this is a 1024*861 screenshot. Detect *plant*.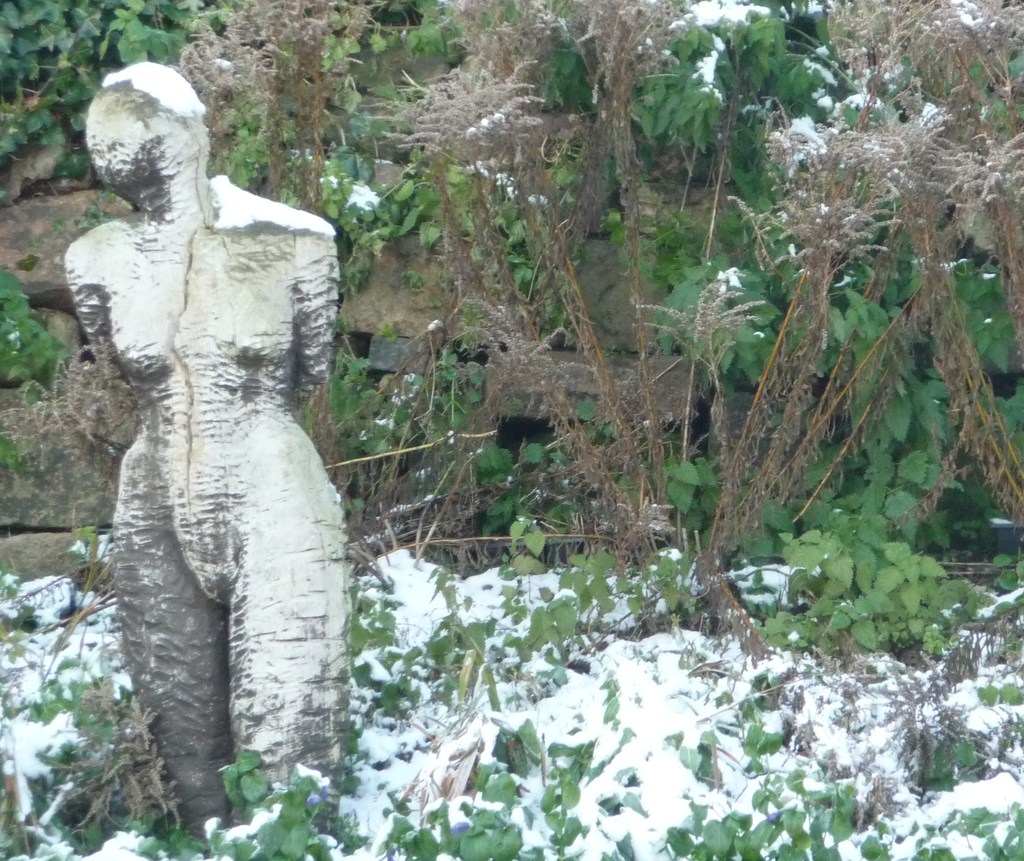
[left=0, top=530, right=181, bottom=853].
